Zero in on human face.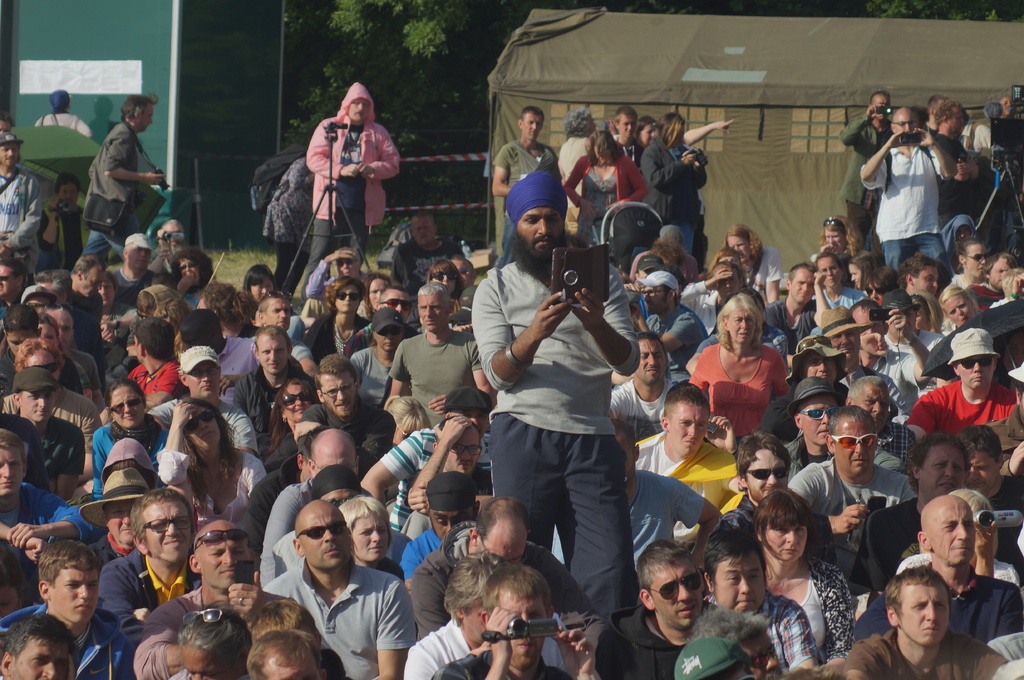
Zeroed in: bbox(415, 293, 444, 333).
